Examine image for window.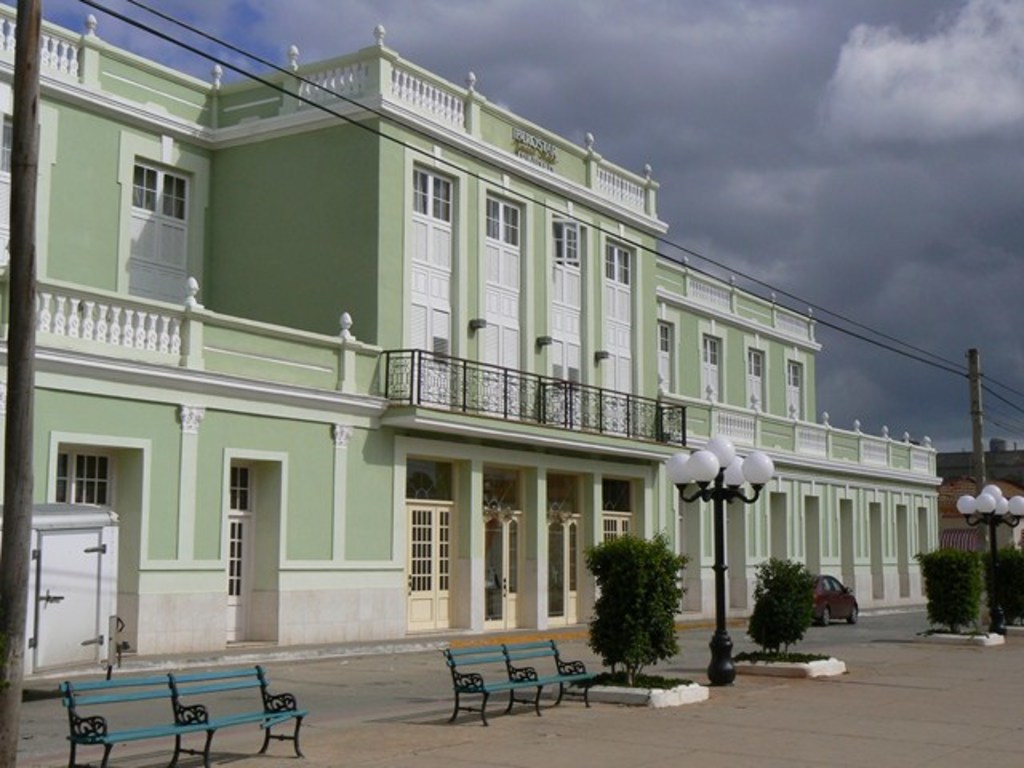
Examination result: <box>696,323,730,418</box>.
